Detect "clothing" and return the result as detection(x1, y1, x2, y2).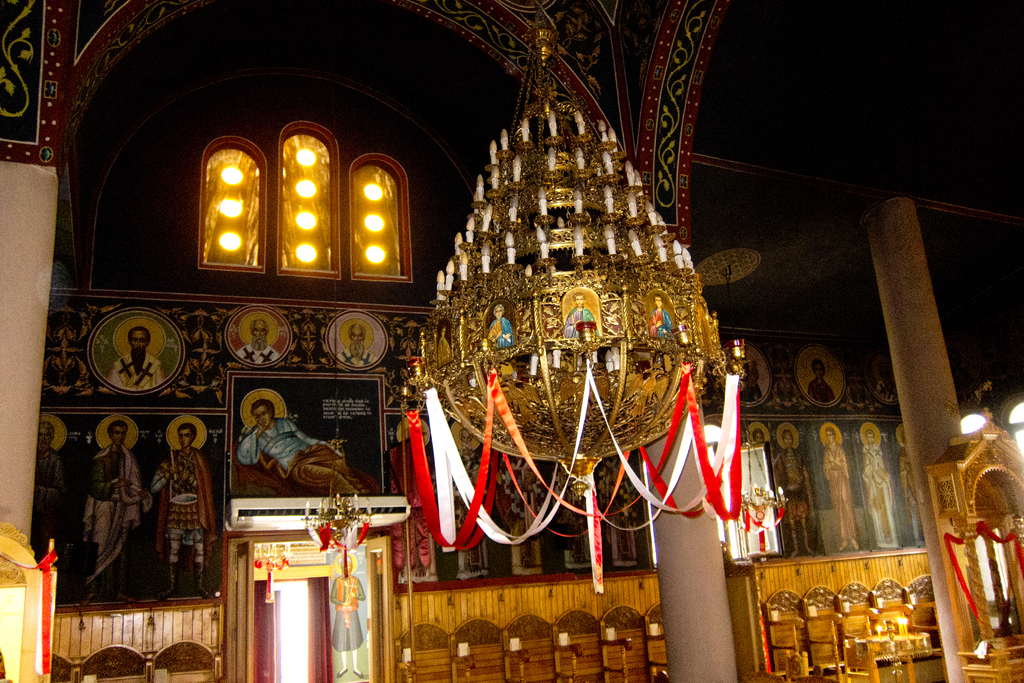
detection(774, 449, 806, 522).
